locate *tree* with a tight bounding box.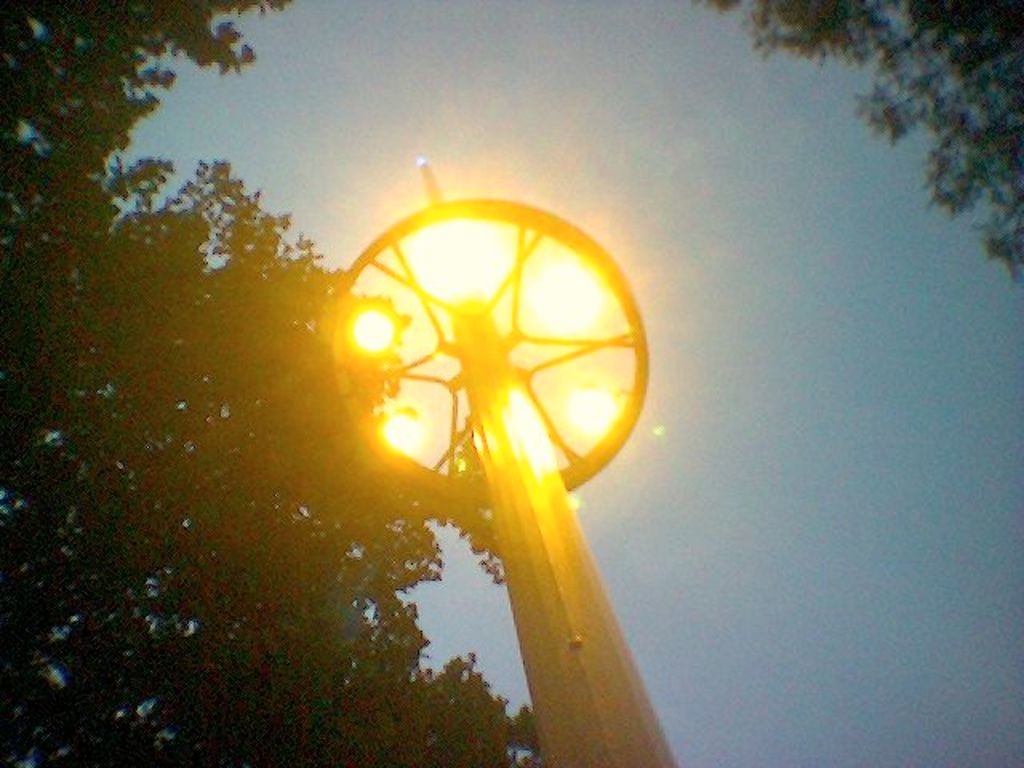
crop(744, 11, 1023, 341).
